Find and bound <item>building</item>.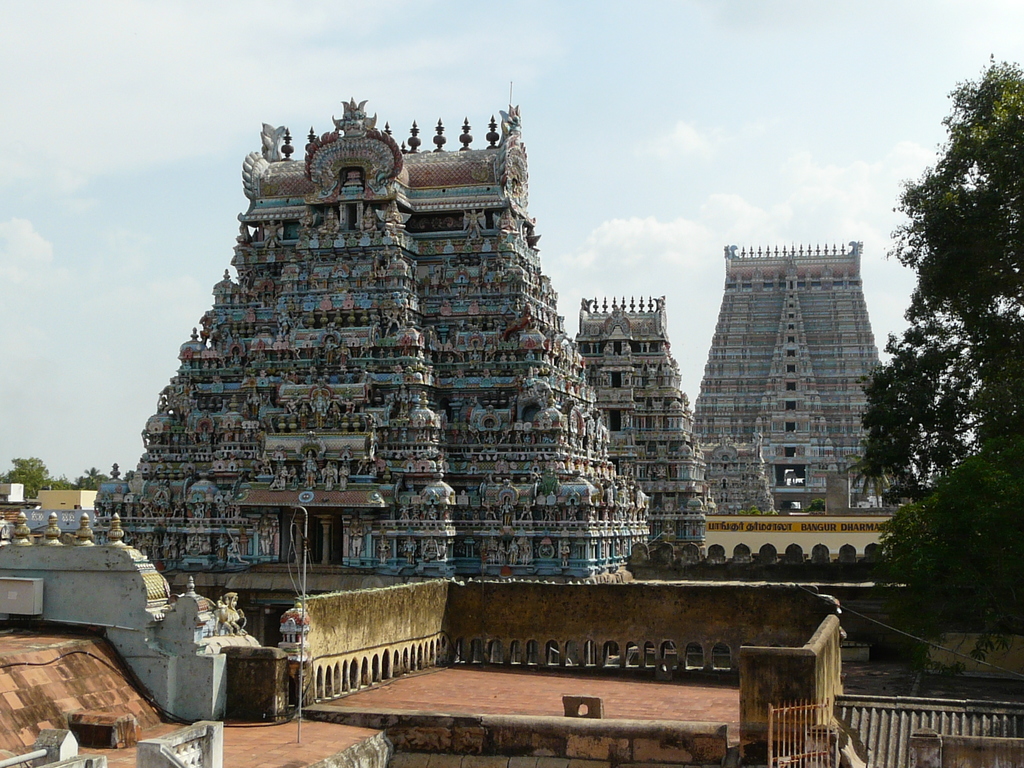
Bound: crop(575, 292, 701, 548).
